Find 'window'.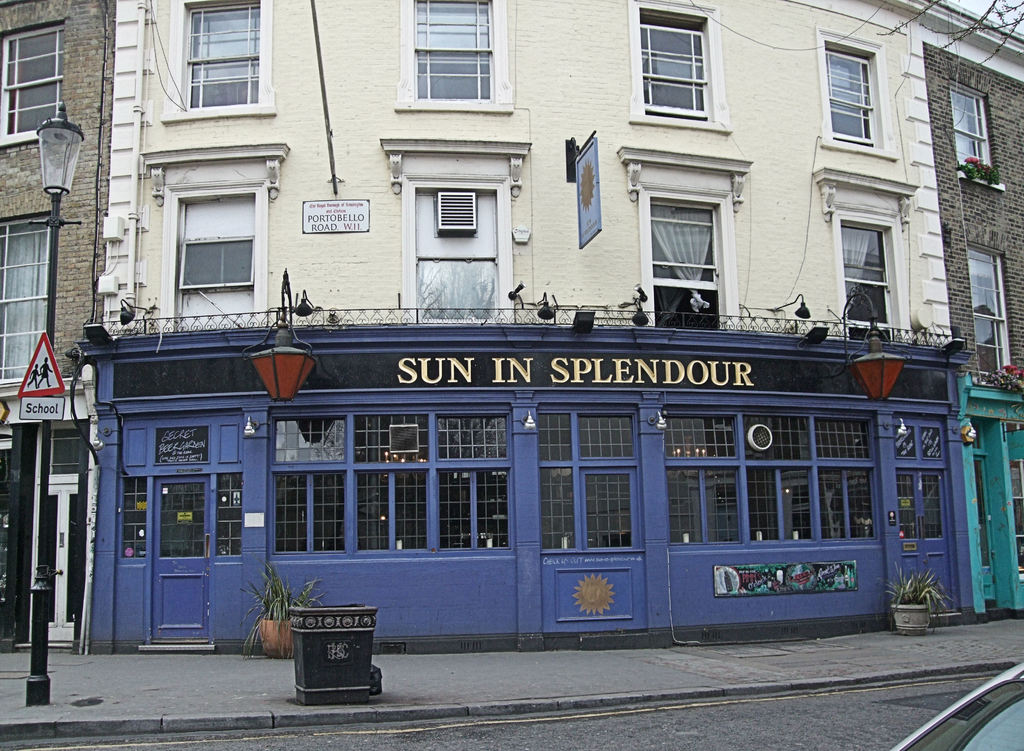
crop(628, 0, 727, 127).
